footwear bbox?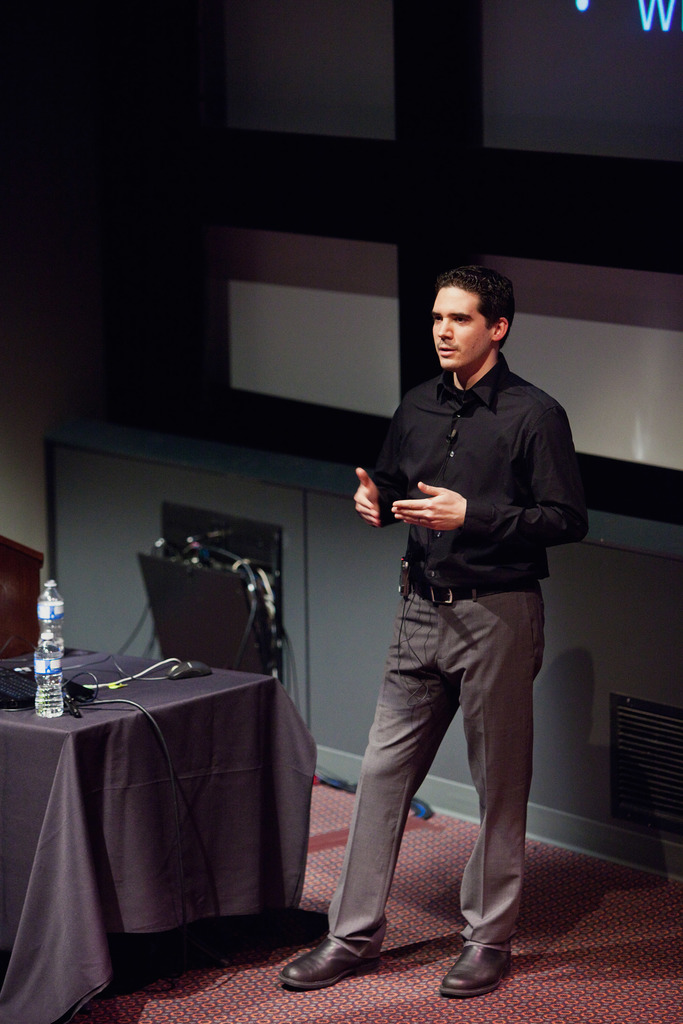
449,932,523,1002
